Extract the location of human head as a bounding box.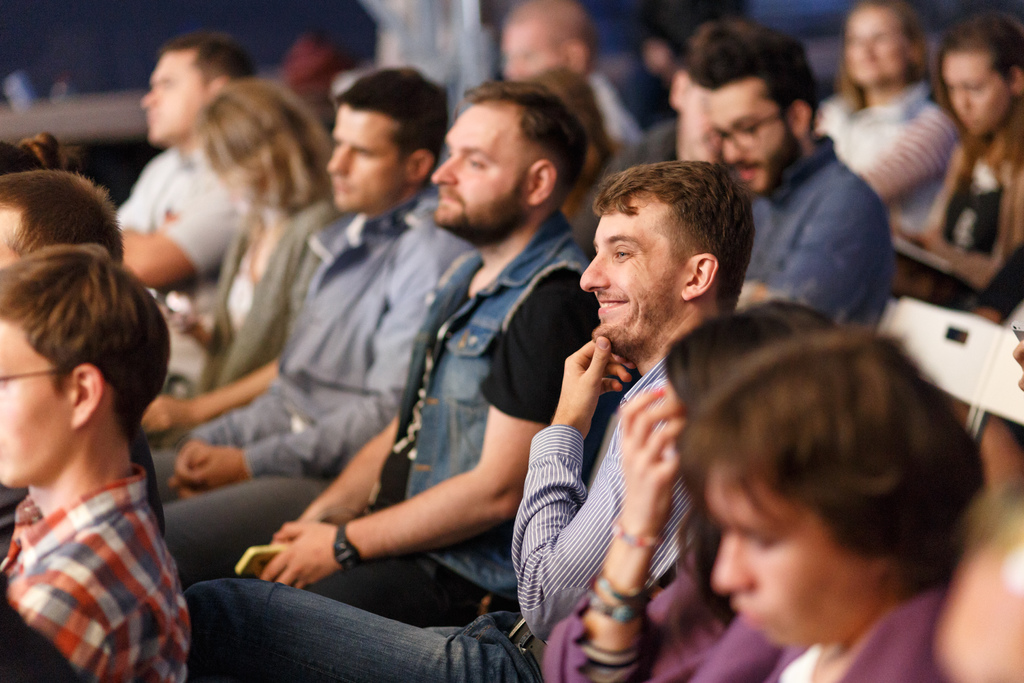
677,323,986,646.
